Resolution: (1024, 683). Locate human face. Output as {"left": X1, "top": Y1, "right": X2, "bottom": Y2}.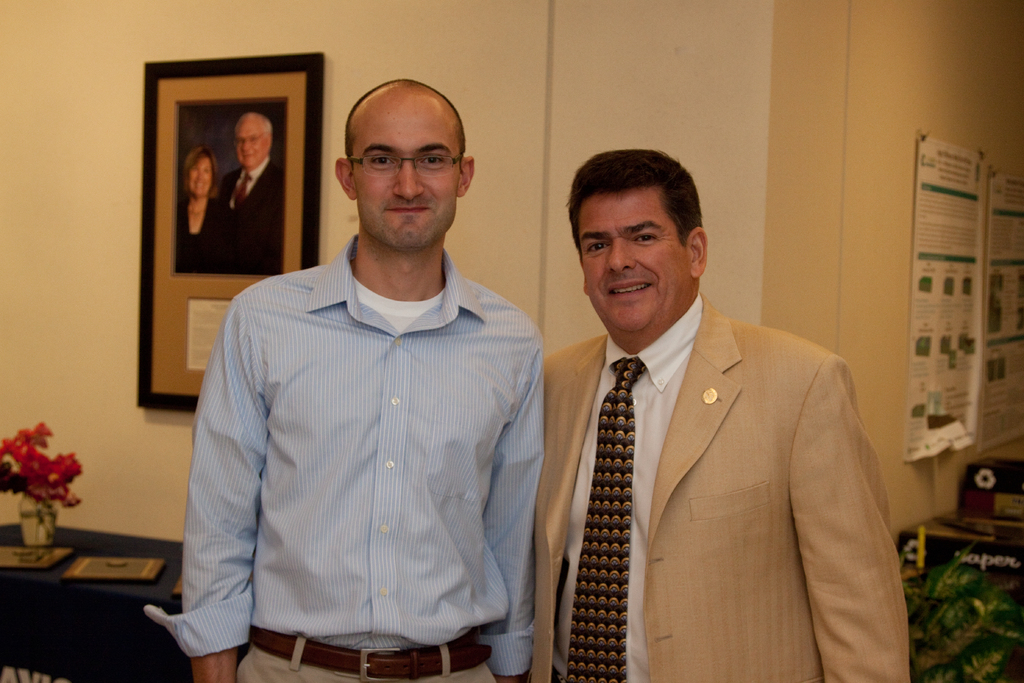
{"left": 189, "top": 159, "right": 213, "bottom": 199}.
